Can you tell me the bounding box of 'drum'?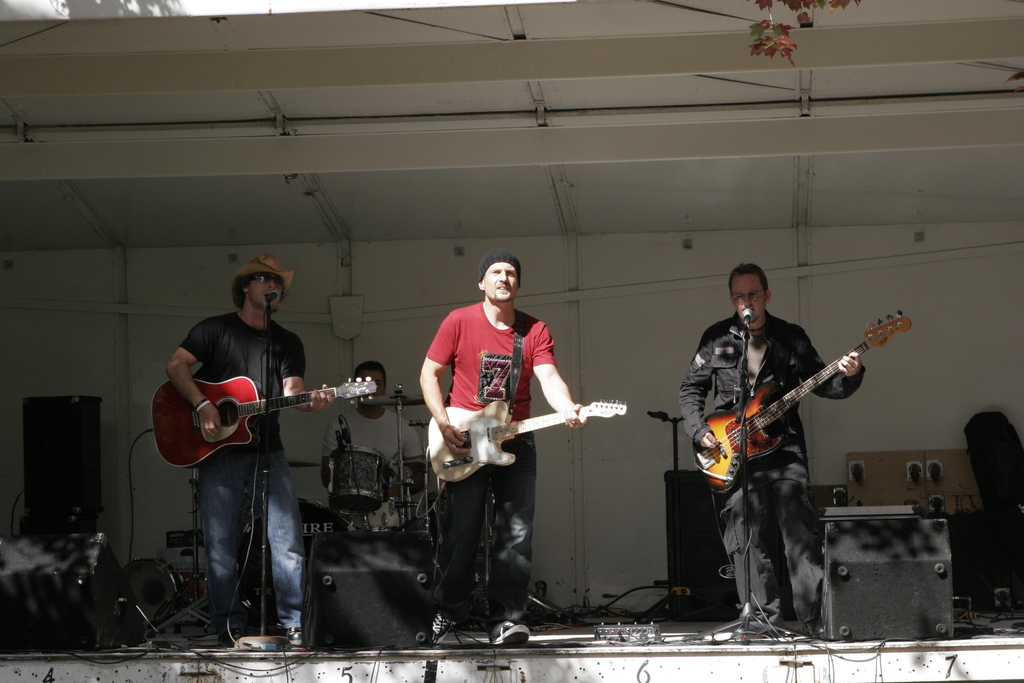
left=236, top=501, right=356, bottom=629.
